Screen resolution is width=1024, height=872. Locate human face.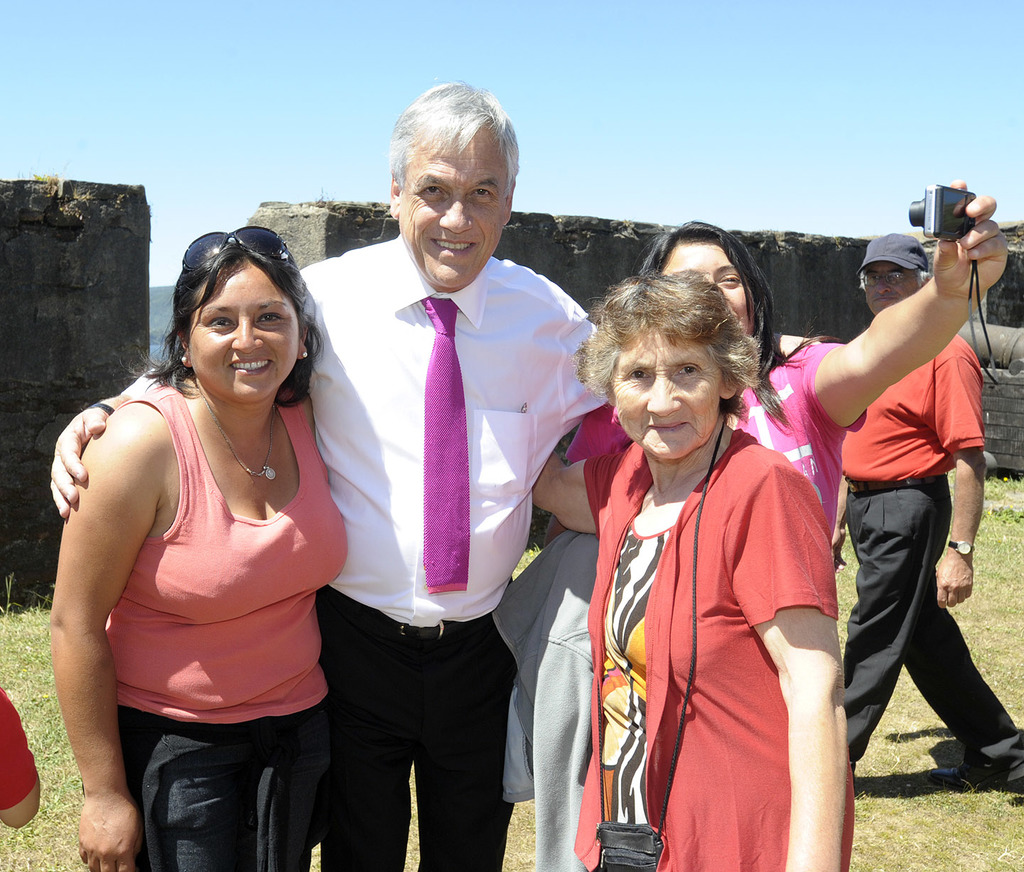
x1=867 y1=259 x2=920 y2=314.
